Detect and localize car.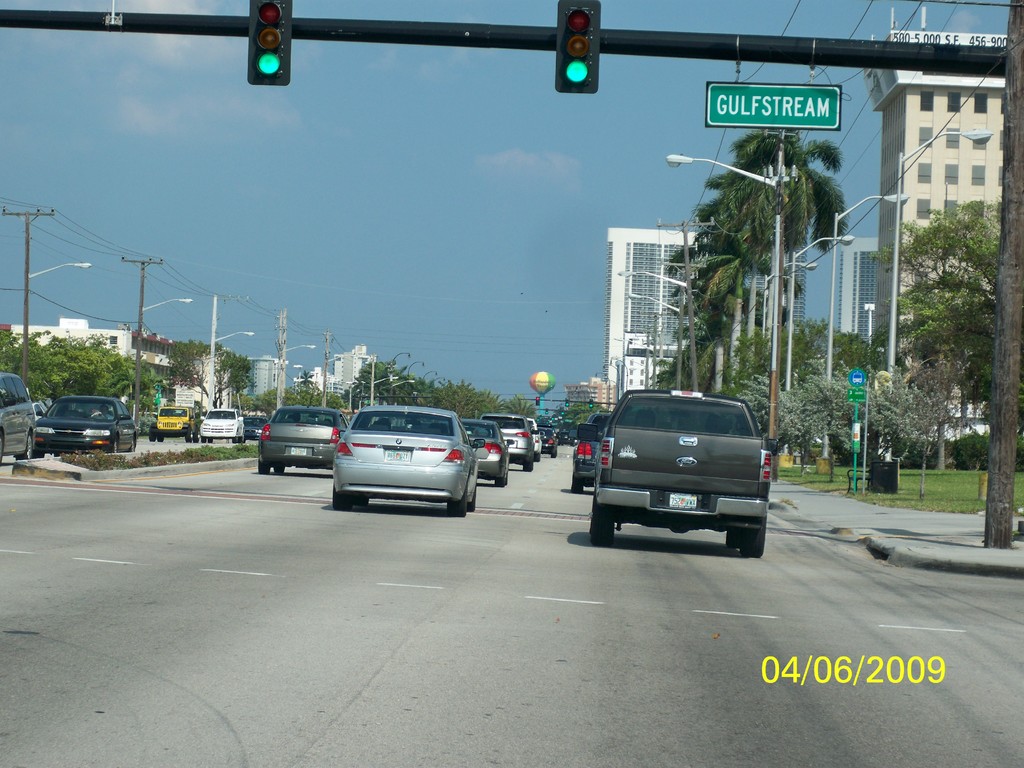
Localized at l=246, t=417, r=269, b=441.
